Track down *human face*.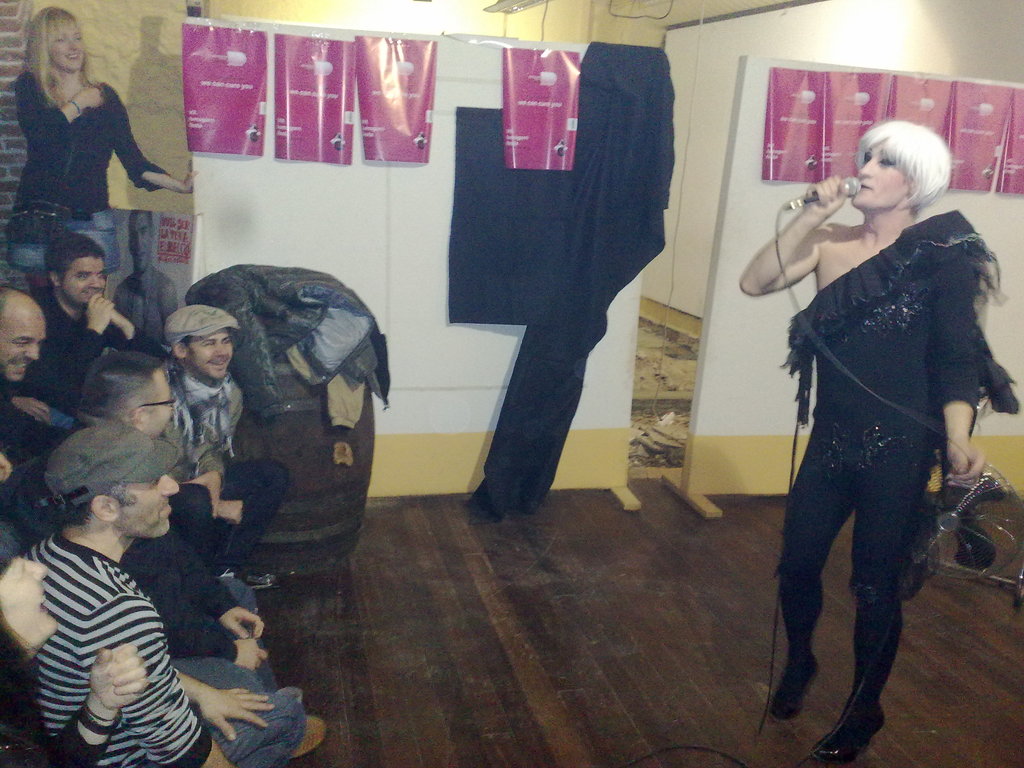
Tracked to rect(115, 472, 173, 538).
